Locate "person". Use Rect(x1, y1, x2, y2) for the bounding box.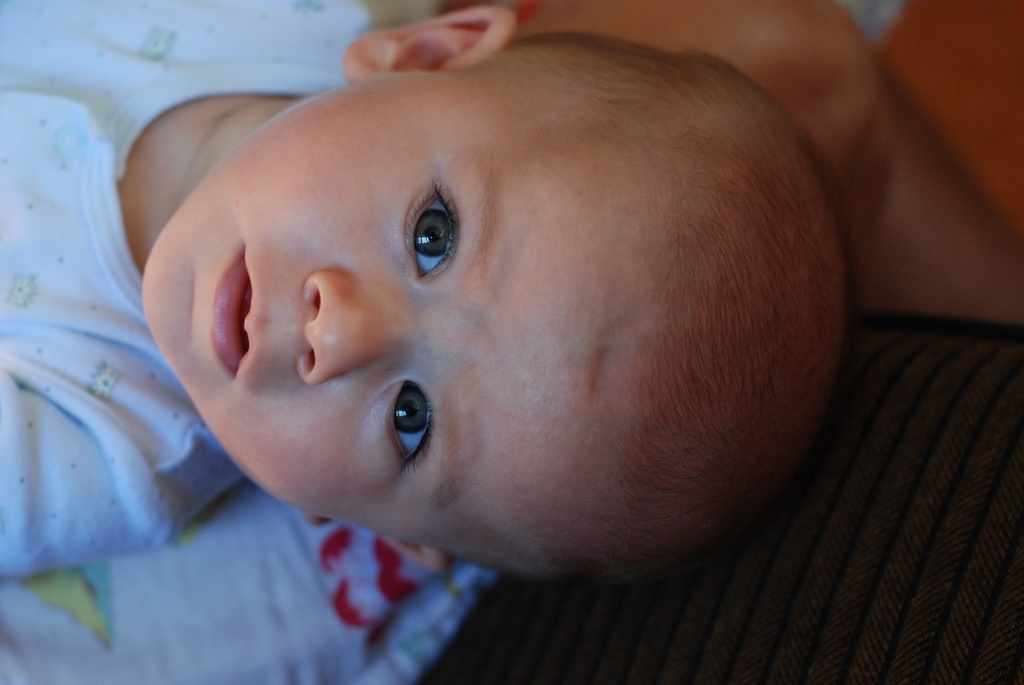
Rect(80, 12, 948, 657).
